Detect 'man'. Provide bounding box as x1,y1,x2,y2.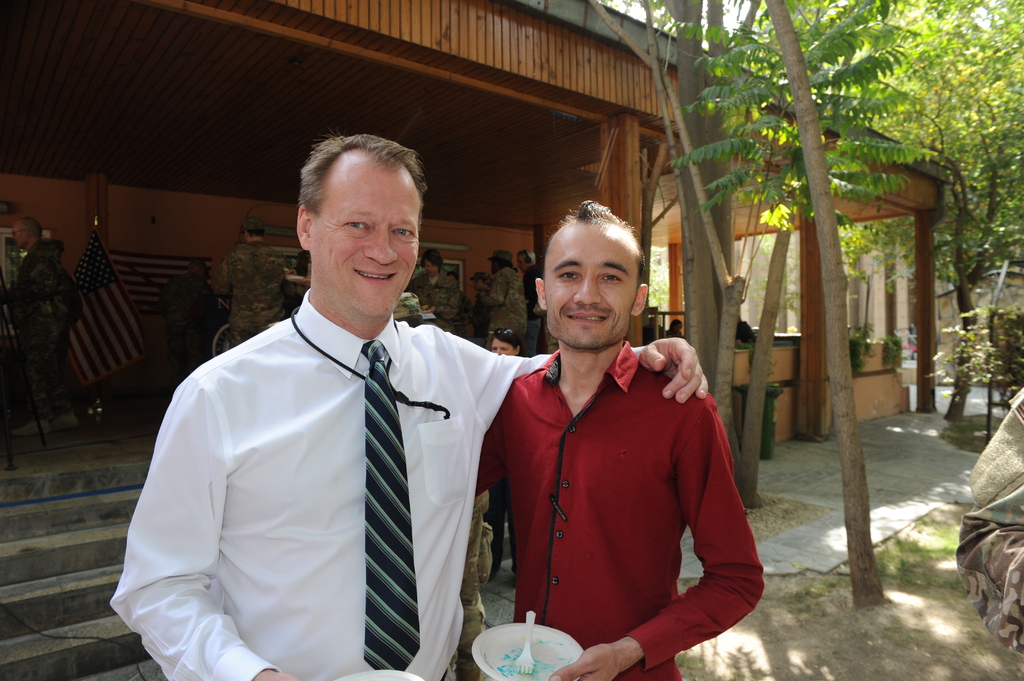
470,196,769,680.
